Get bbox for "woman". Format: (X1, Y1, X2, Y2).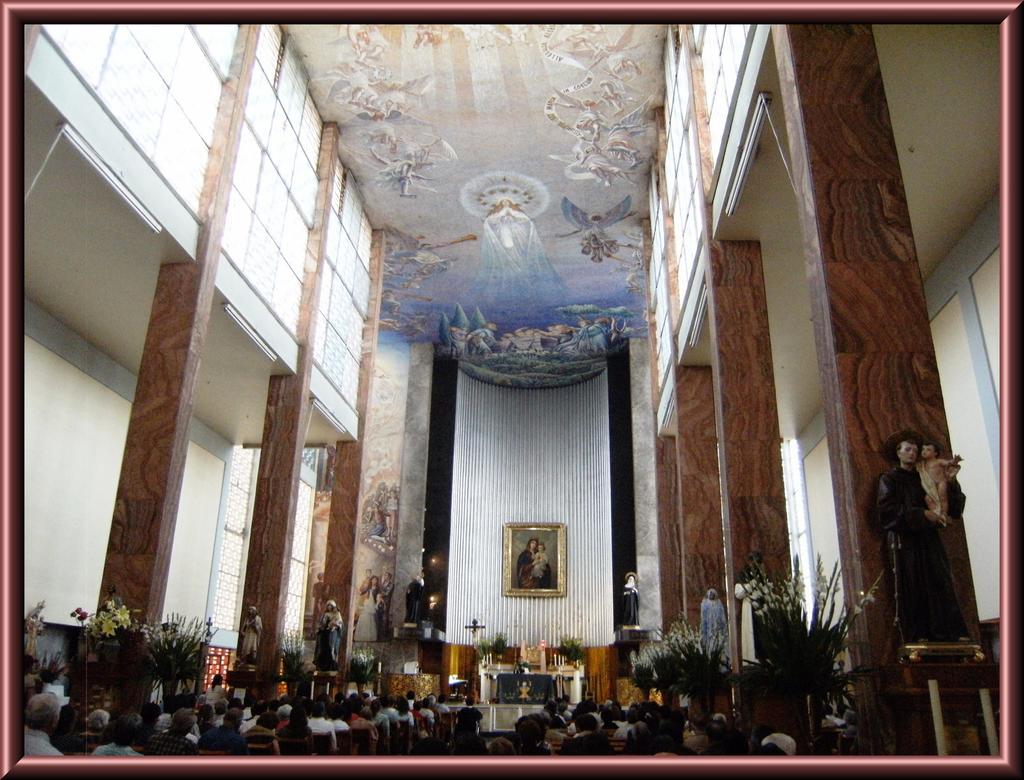
(312, 597, 344, 671).
